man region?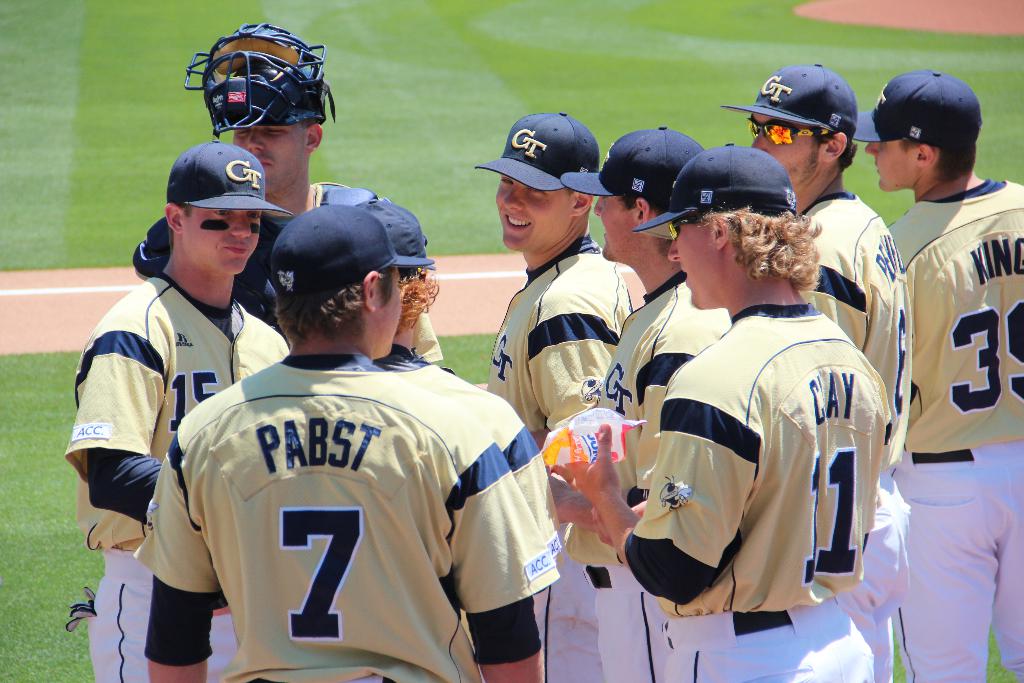
61 126 320 682
